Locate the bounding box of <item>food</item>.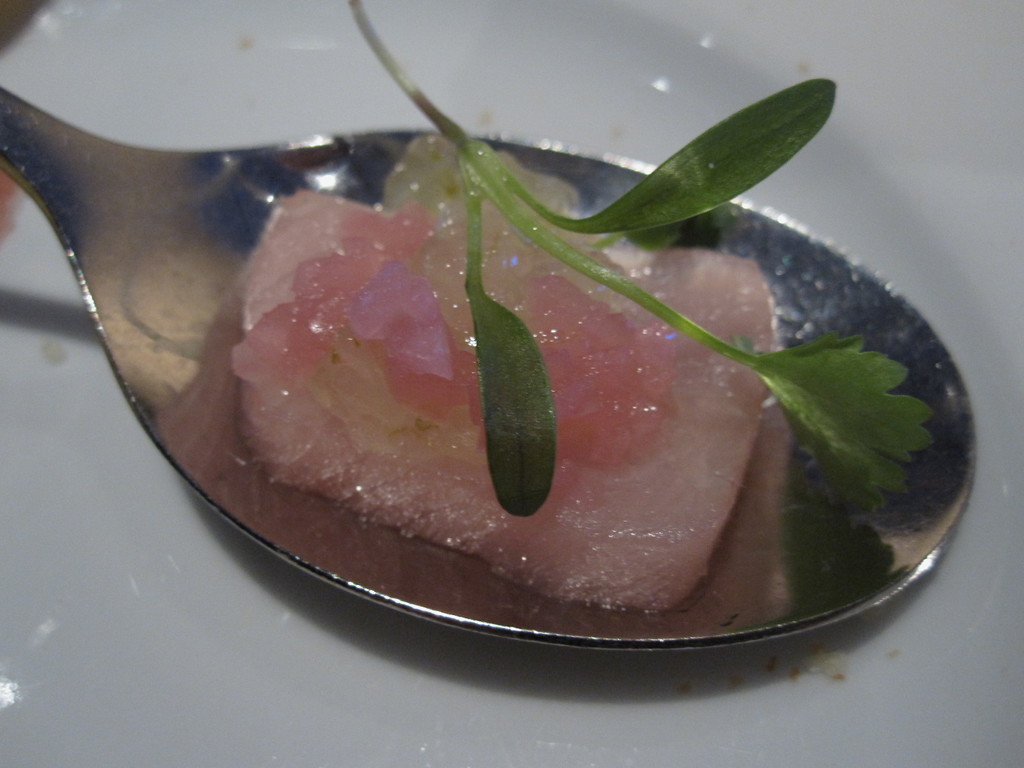
Bounding box: 191/109/932/631.
